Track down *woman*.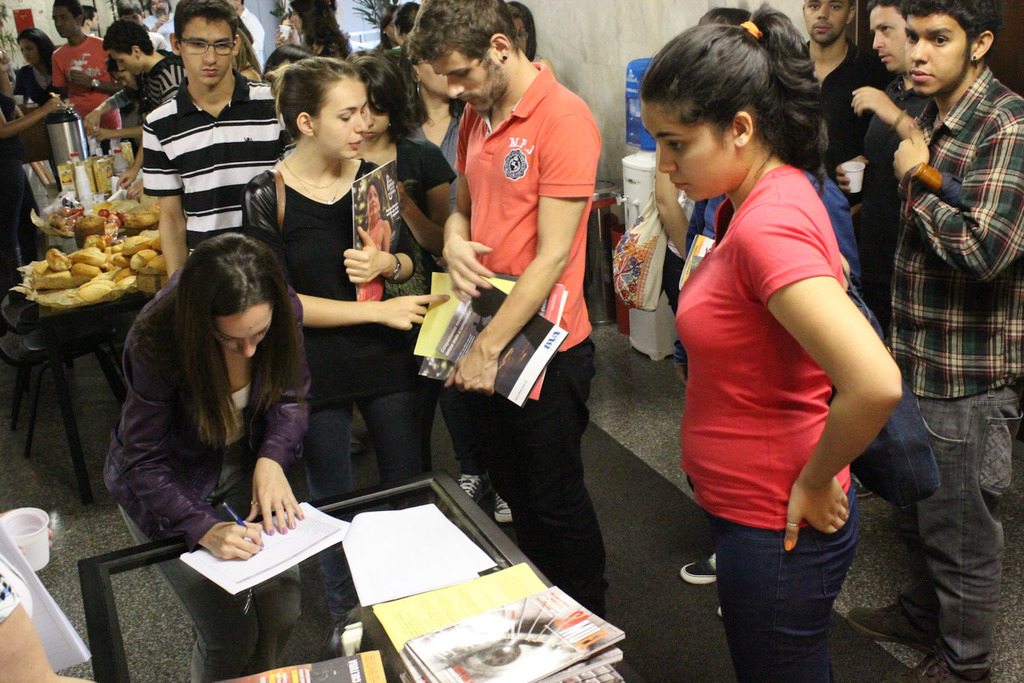
Tracked to {"left": 632, "top": 24, "right": 920, "bottom": 678}.
